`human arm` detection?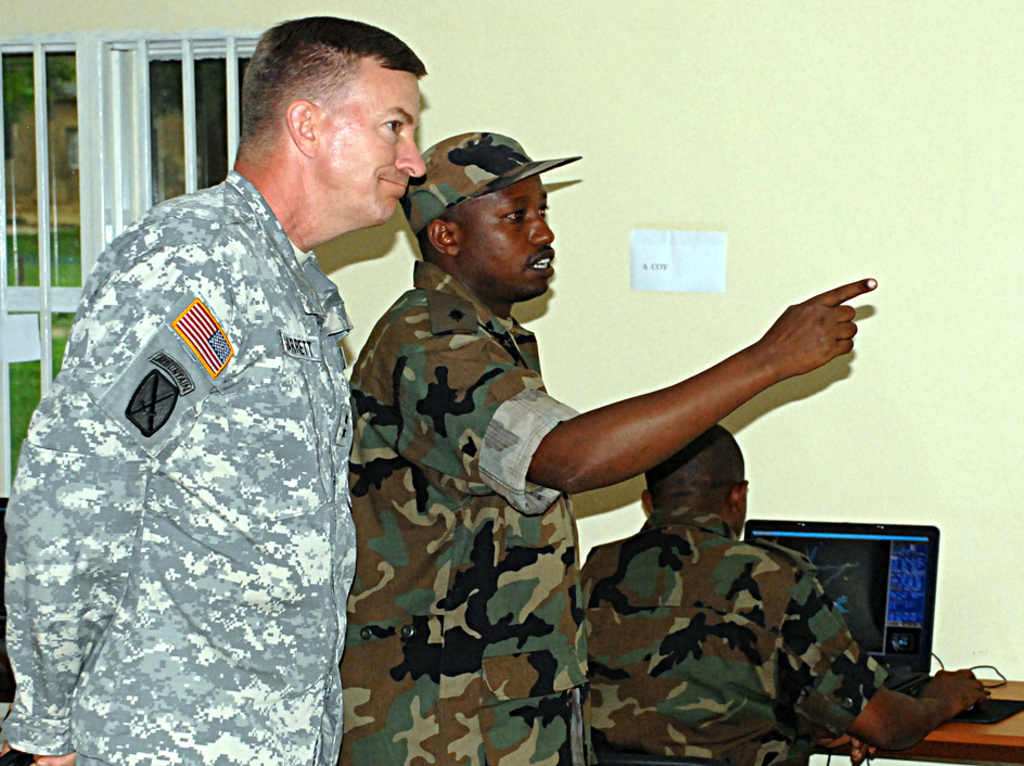
[left=1, top=220, right=236, bottom=765]
